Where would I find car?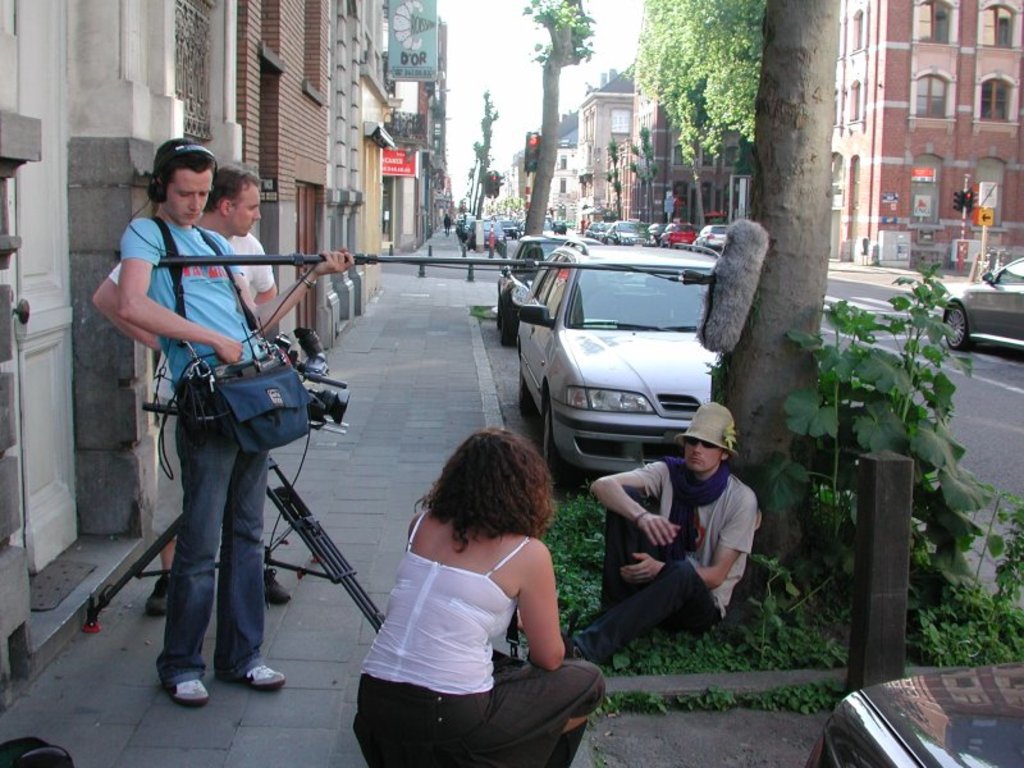
At BBox(660, 225, 696, 248).
